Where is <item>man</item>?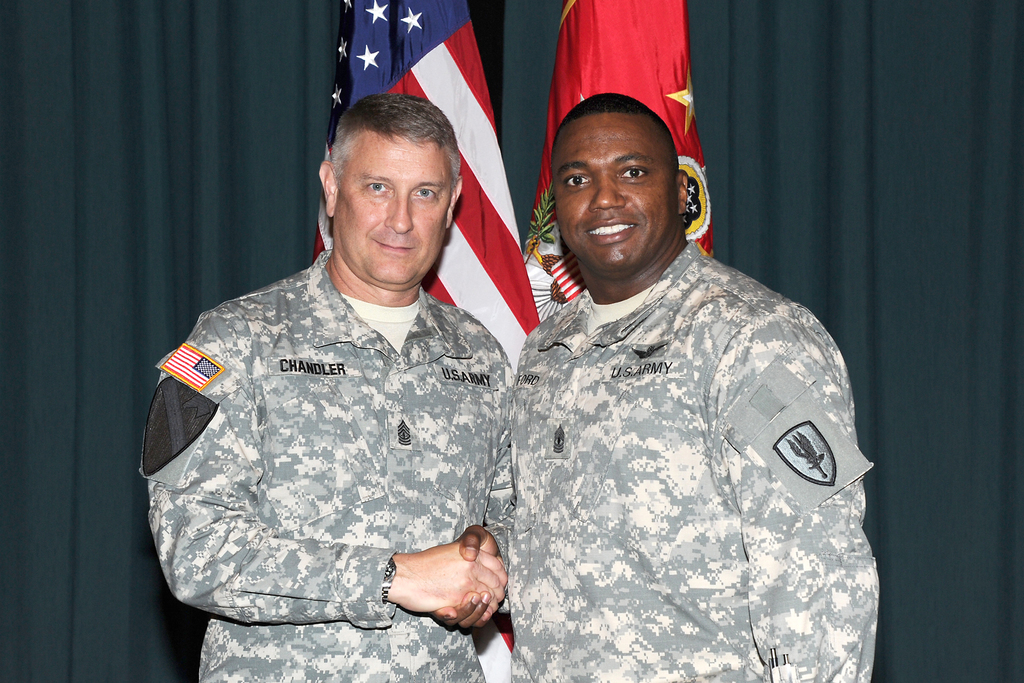
(430, 92, 884, 682).
